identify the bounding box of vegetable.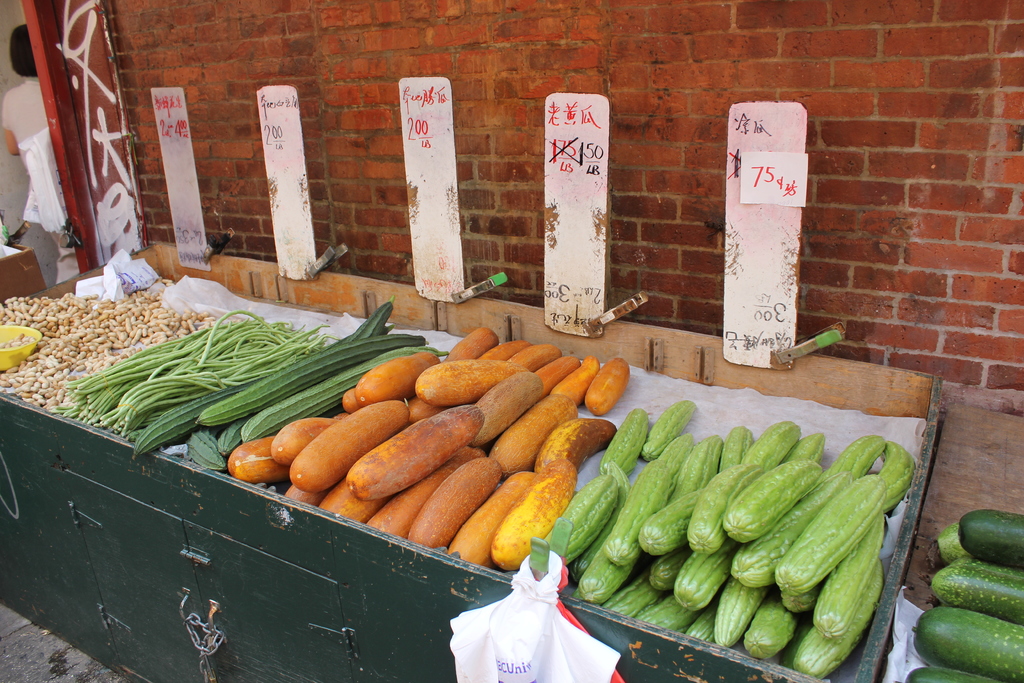
[538,414,618,478].
